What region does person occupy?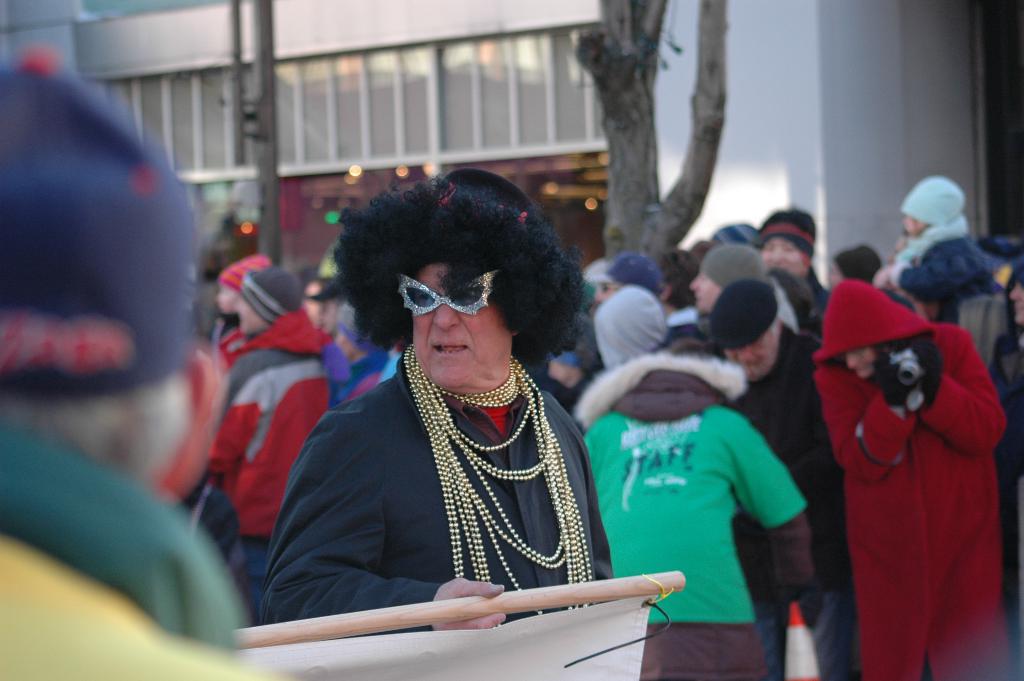
locate(698, 282, 864, 680).
